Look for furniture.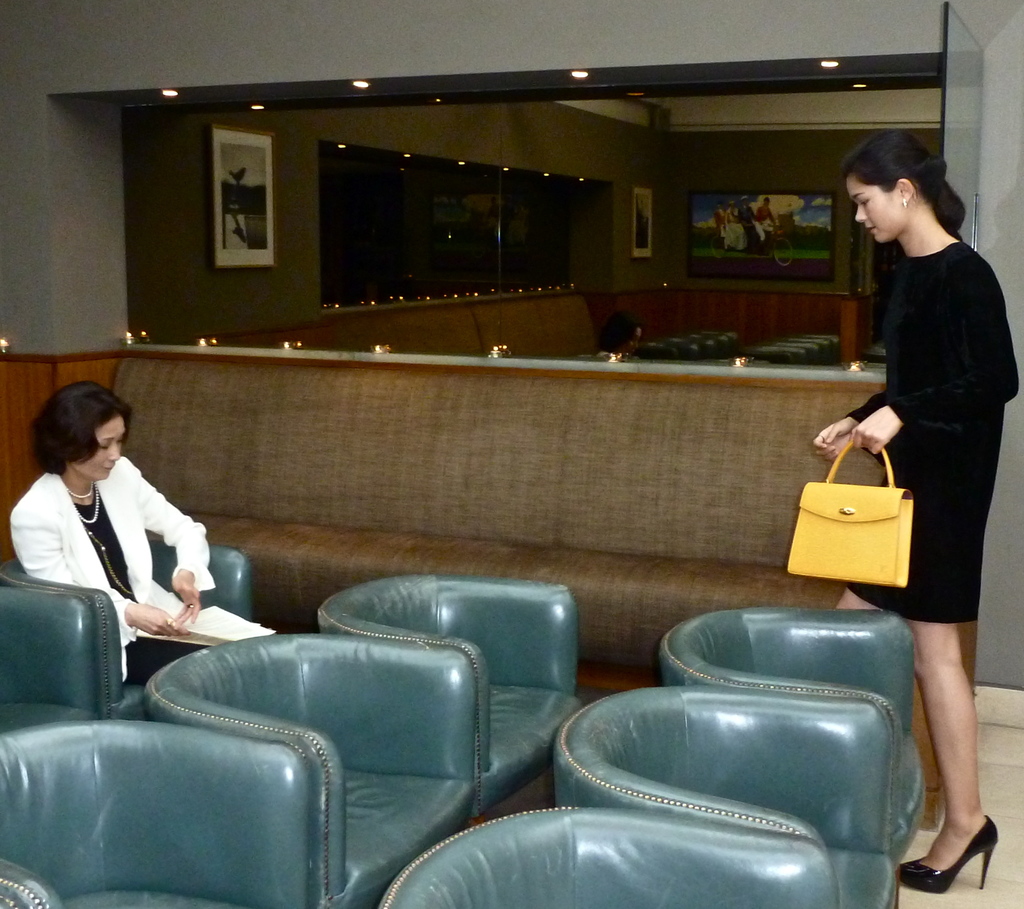
Found: bbox=(0, 577, 102, 735).
